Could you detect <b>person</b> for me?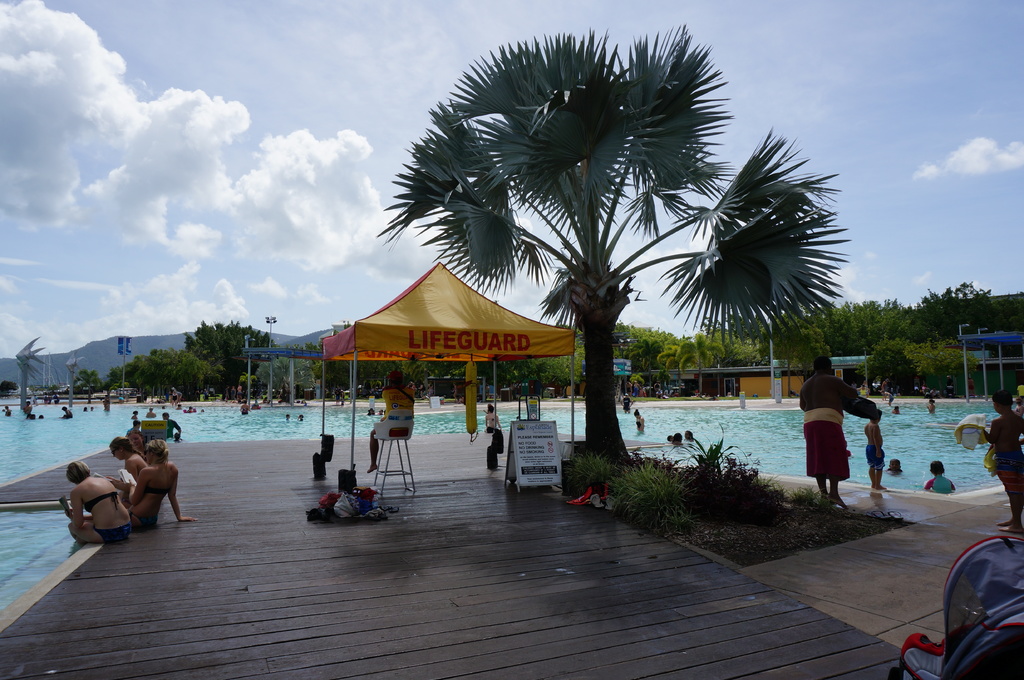
Detection result: 365:373:413:473.
